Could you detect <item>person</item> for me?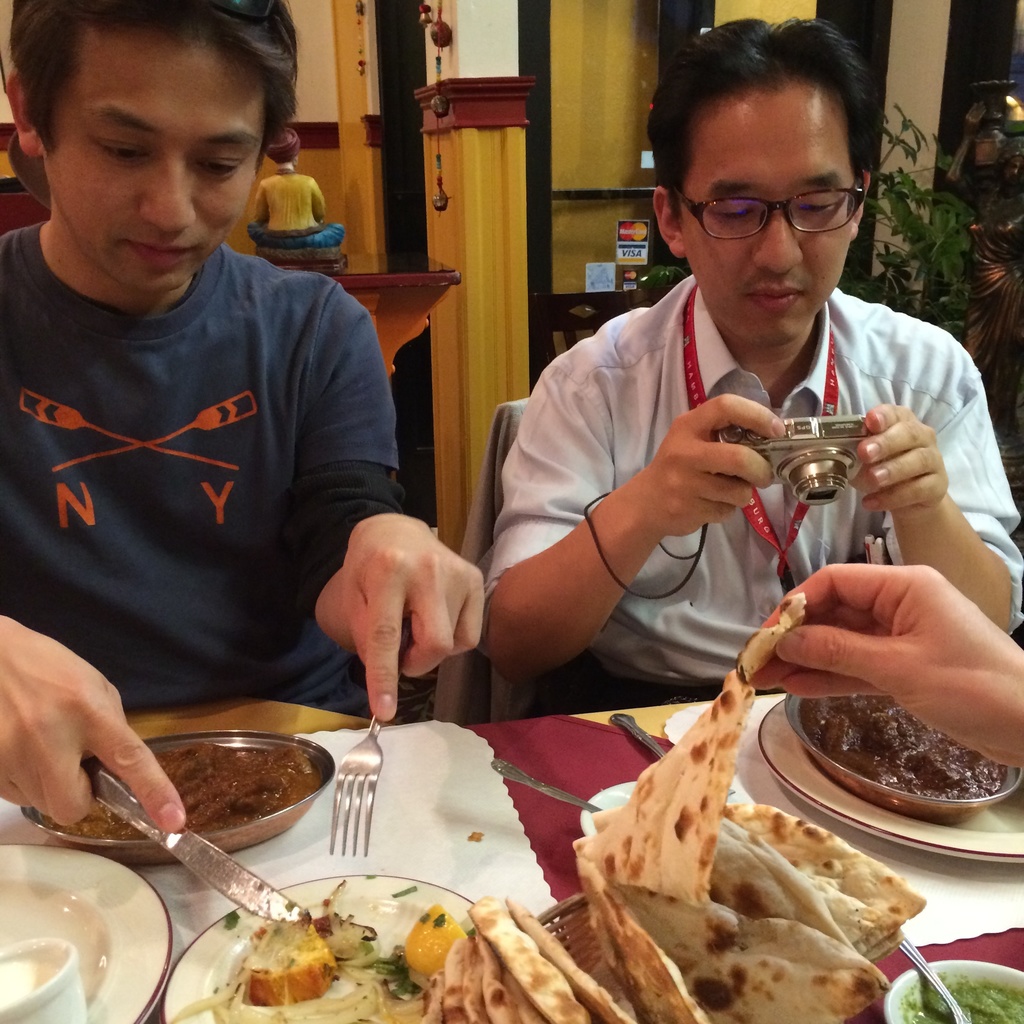
Detection result: rect(6, 0, 440, 819).
